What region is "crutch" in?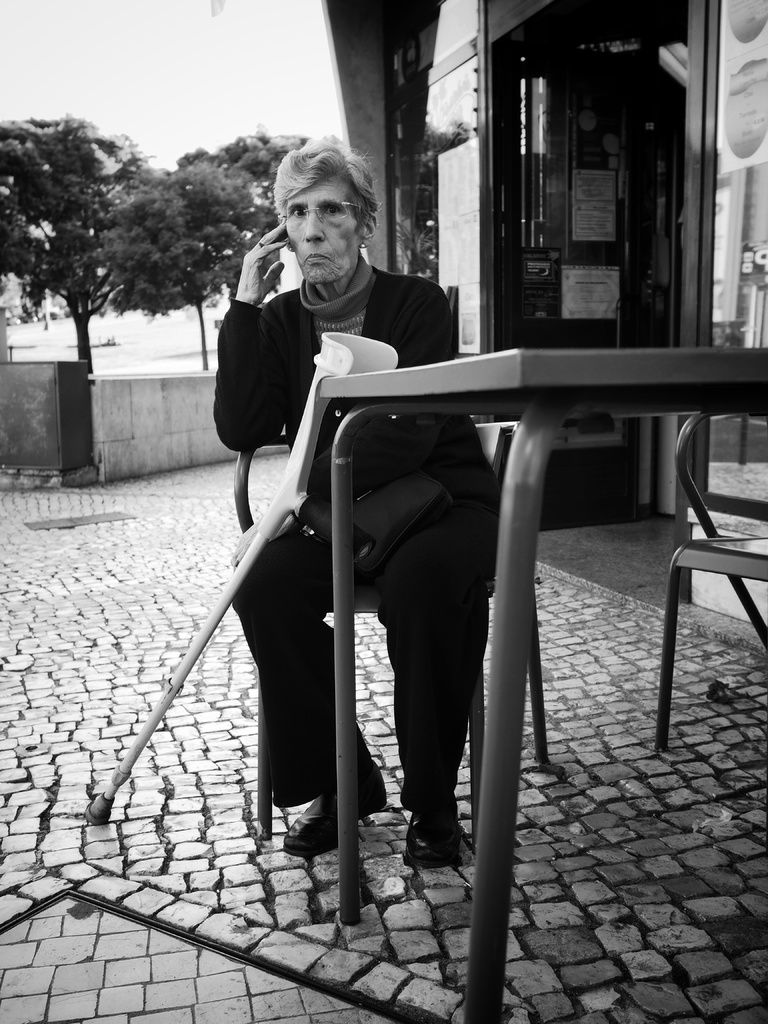
[left=82, top=328, right=401, bottom=824].
